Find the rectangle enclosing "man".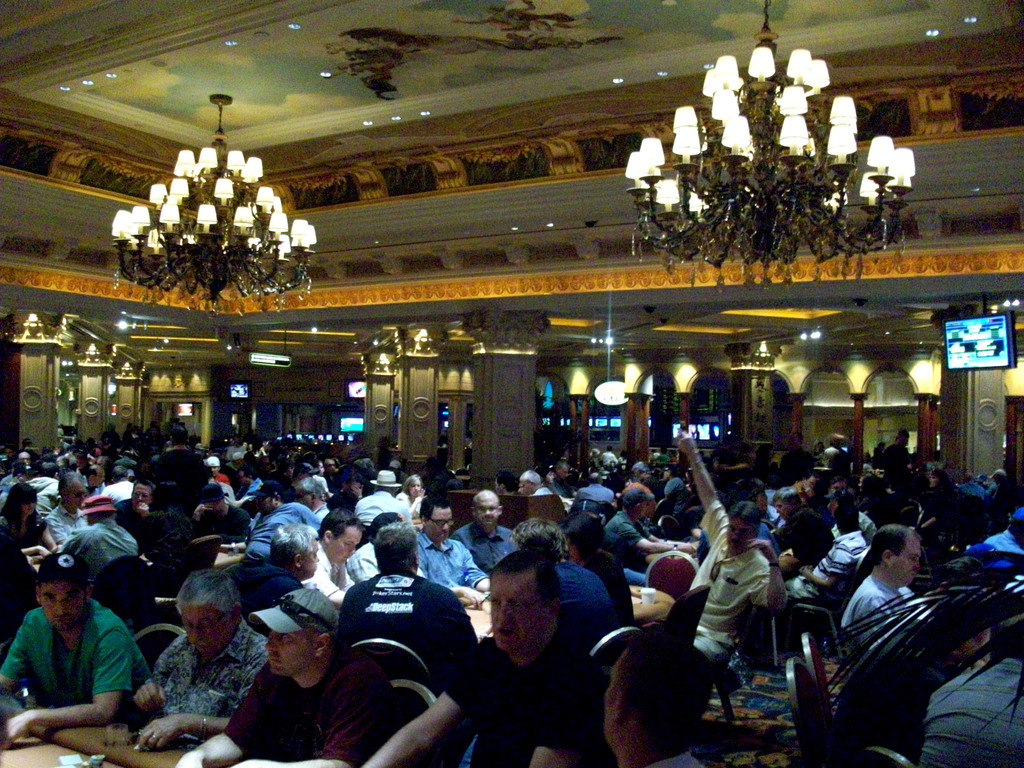
[115, 477, 157, 537].
